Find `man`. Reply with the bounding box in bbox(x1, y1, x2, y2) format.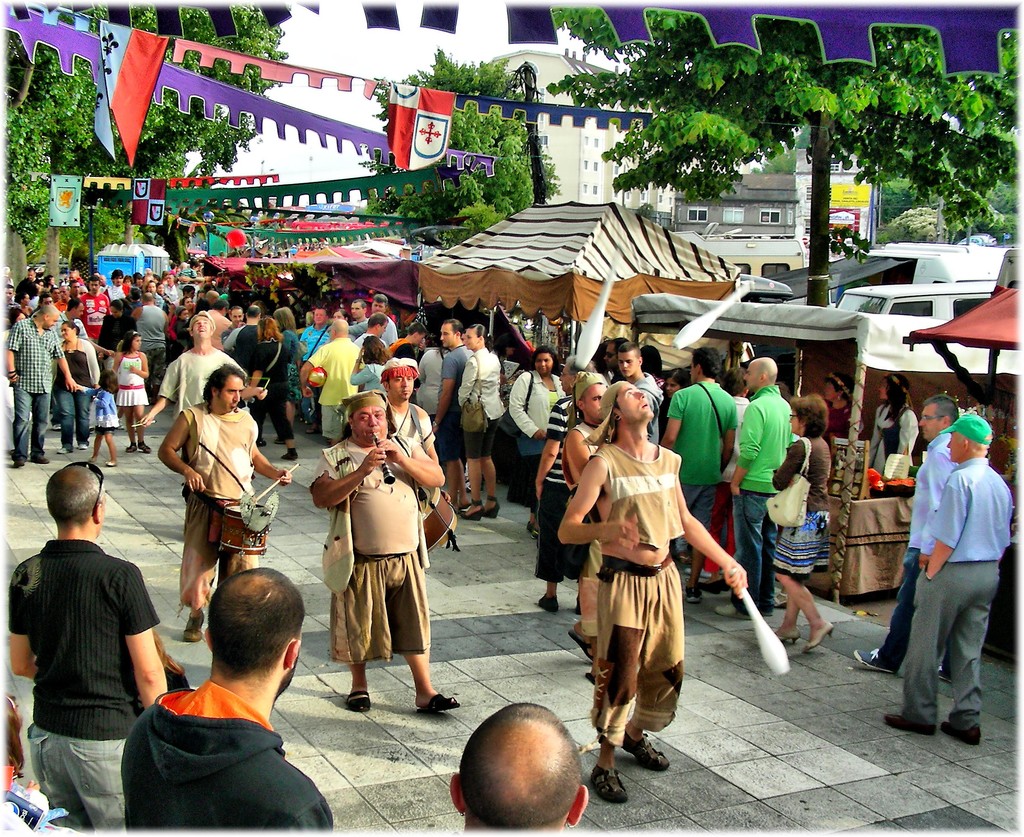
bbox(346, 293, 398, 351).
